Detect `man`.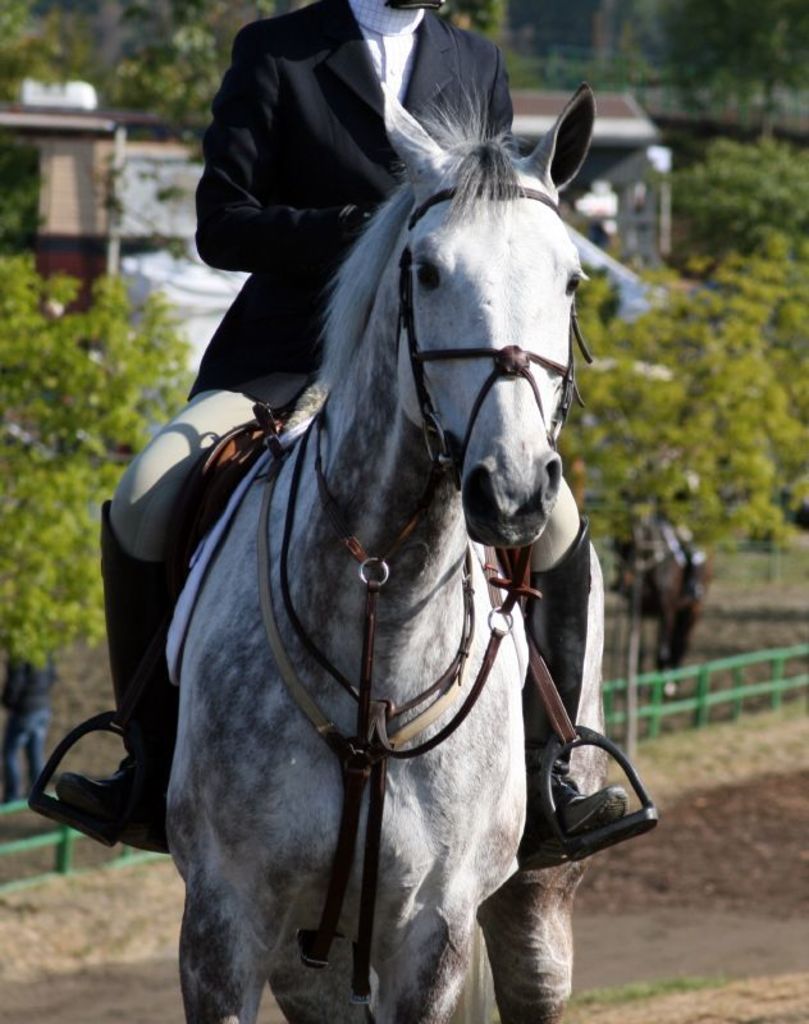
Detected at BBox(56, 0, 630, 860).
